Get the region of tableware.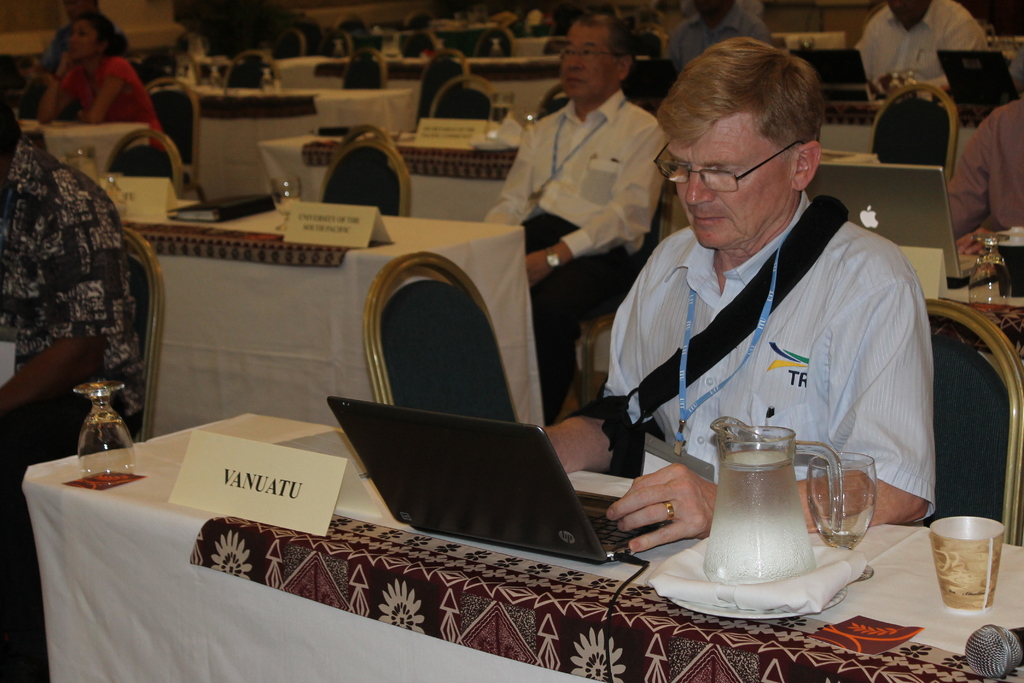
l=967, t=228, r=1018, b=309.
